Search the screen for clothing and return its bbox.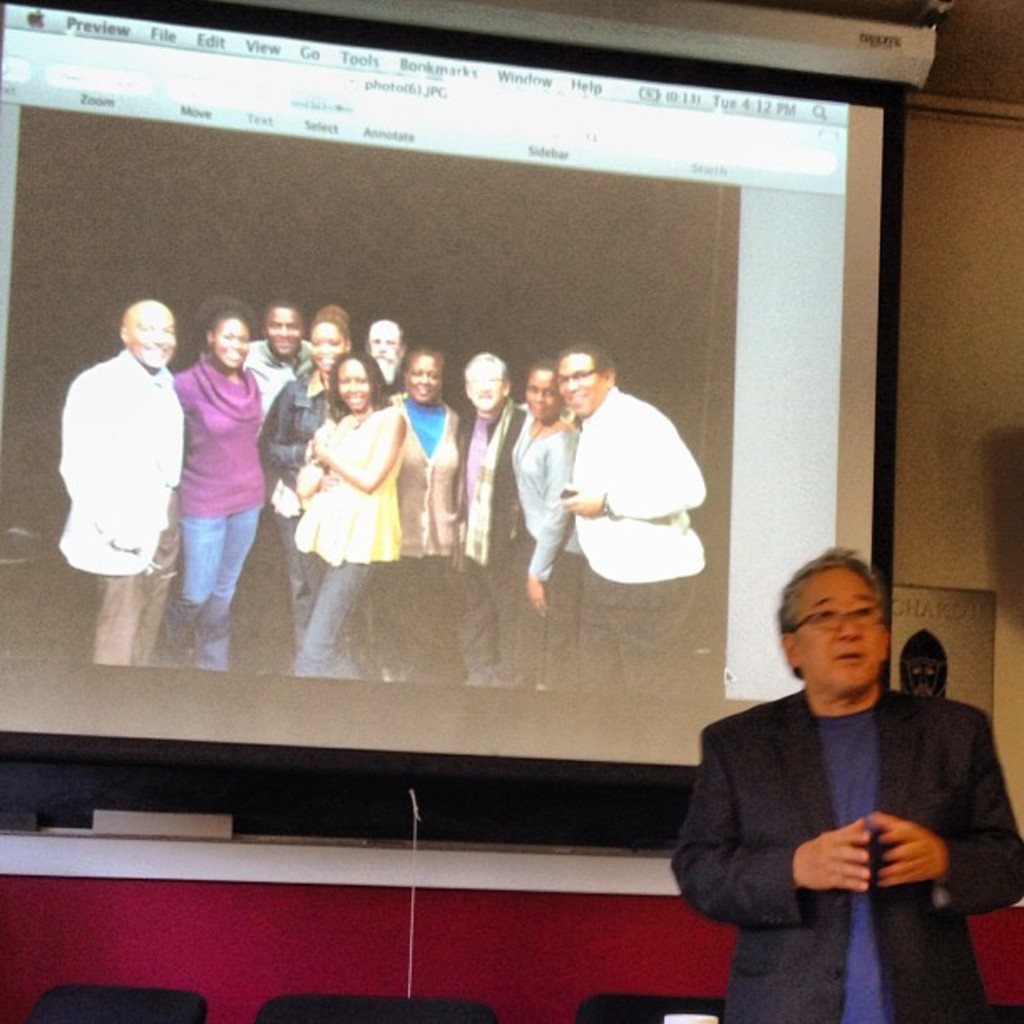
Found: detection(159, 358, 266, 674).
